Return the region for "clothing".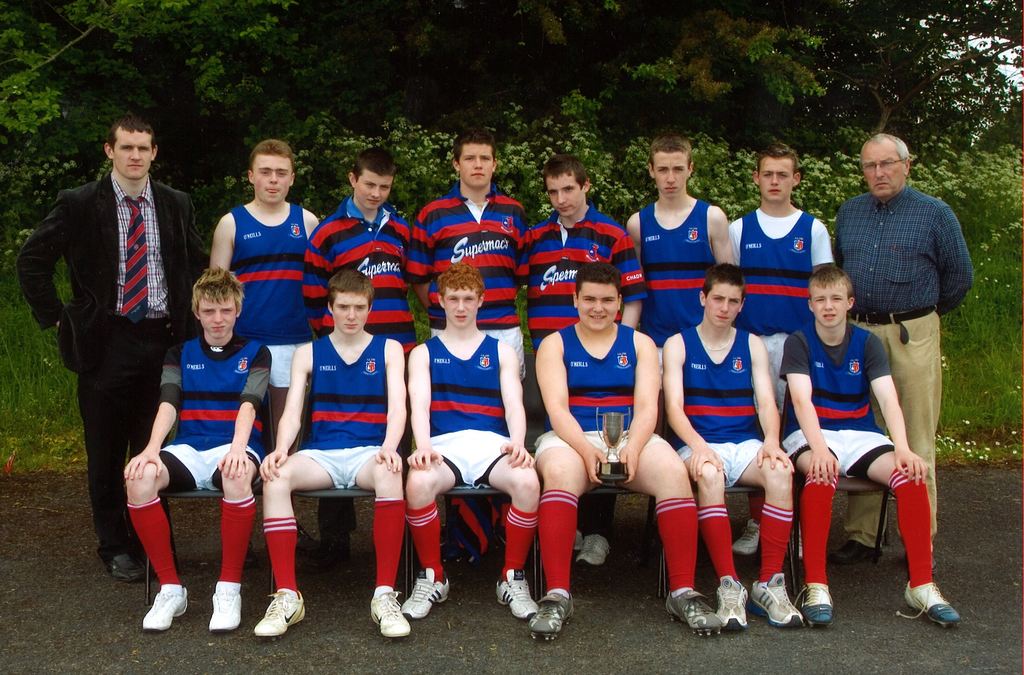
<bbox>514, 210, 651, 356</bbox>.
